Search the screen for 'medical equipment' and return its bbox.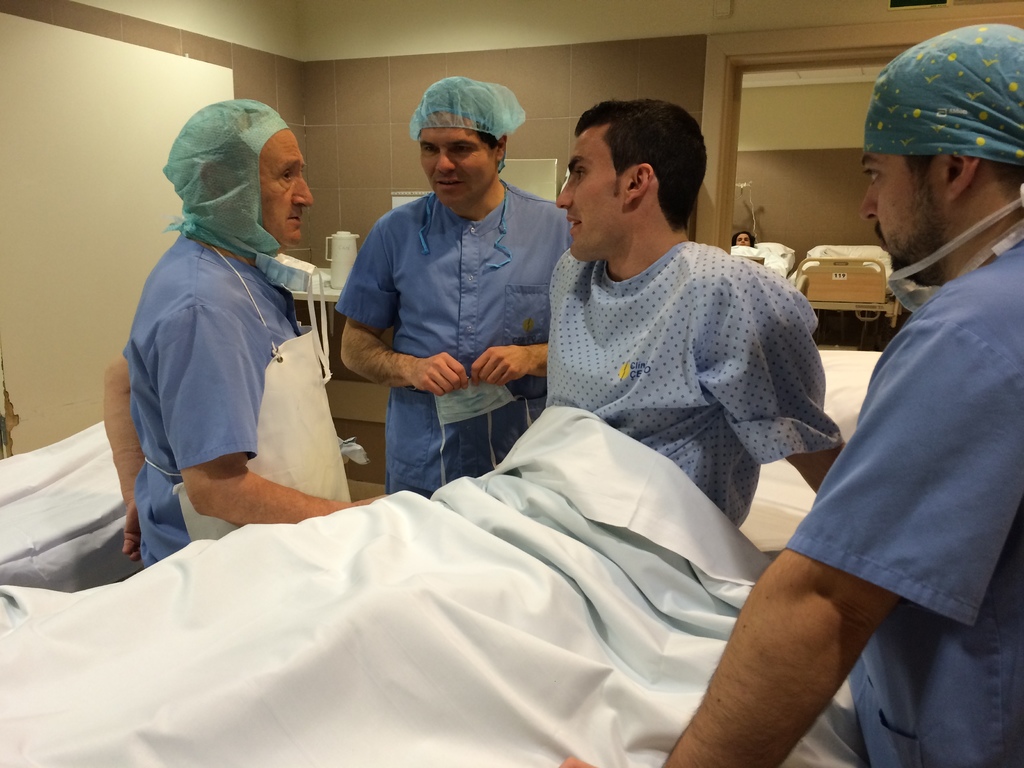
Found: BBox(0, 352, 874, 767).
